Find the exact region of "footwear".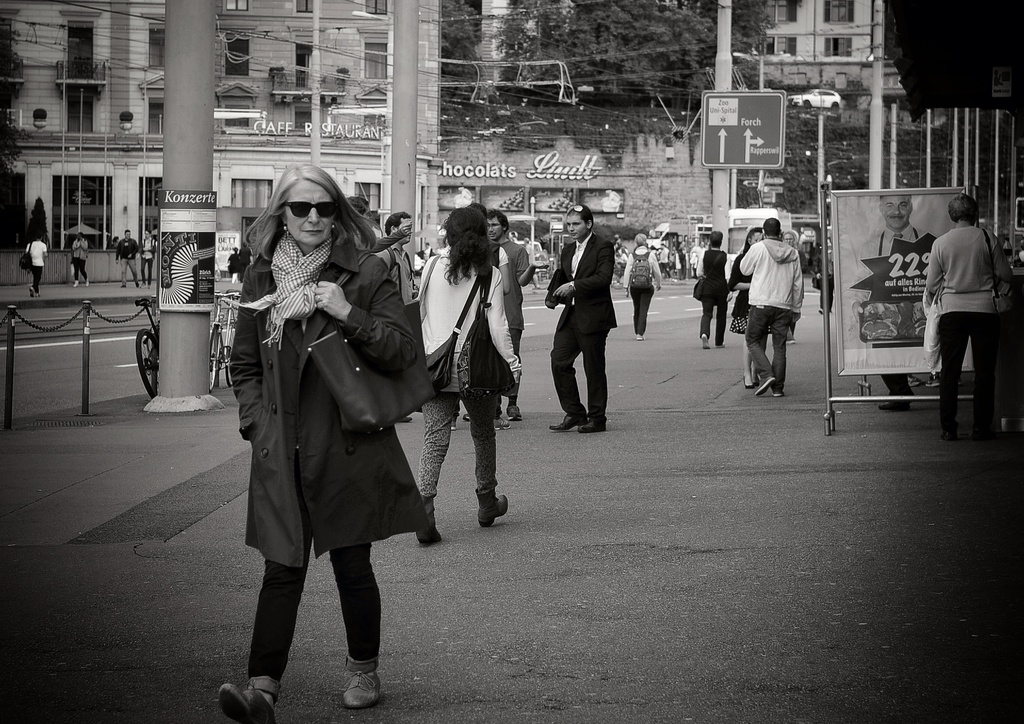
Exact region: [700, 332, 710, 351].
